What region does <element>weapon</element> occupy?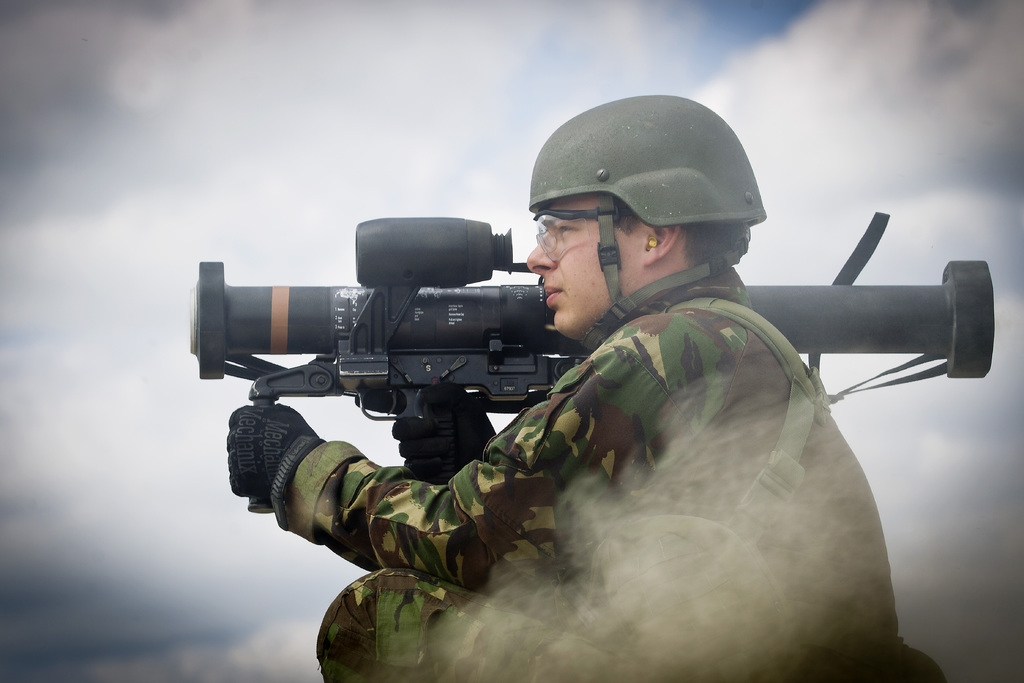
bbox=[188, 219, 986, 416].
